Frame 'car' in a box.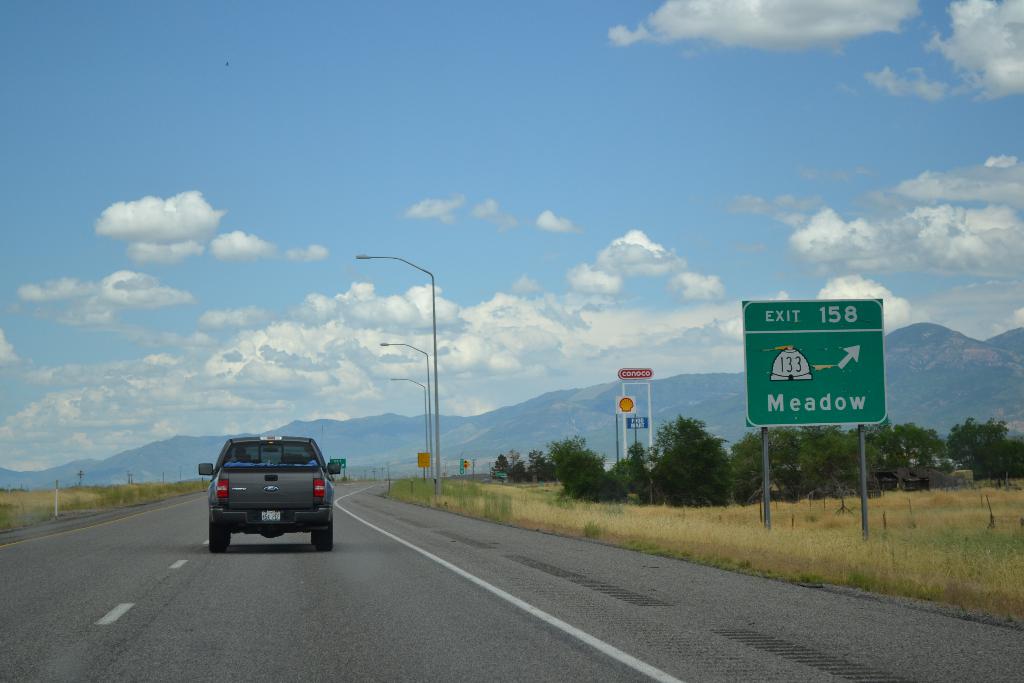
box(199, 434, 349, 549).
